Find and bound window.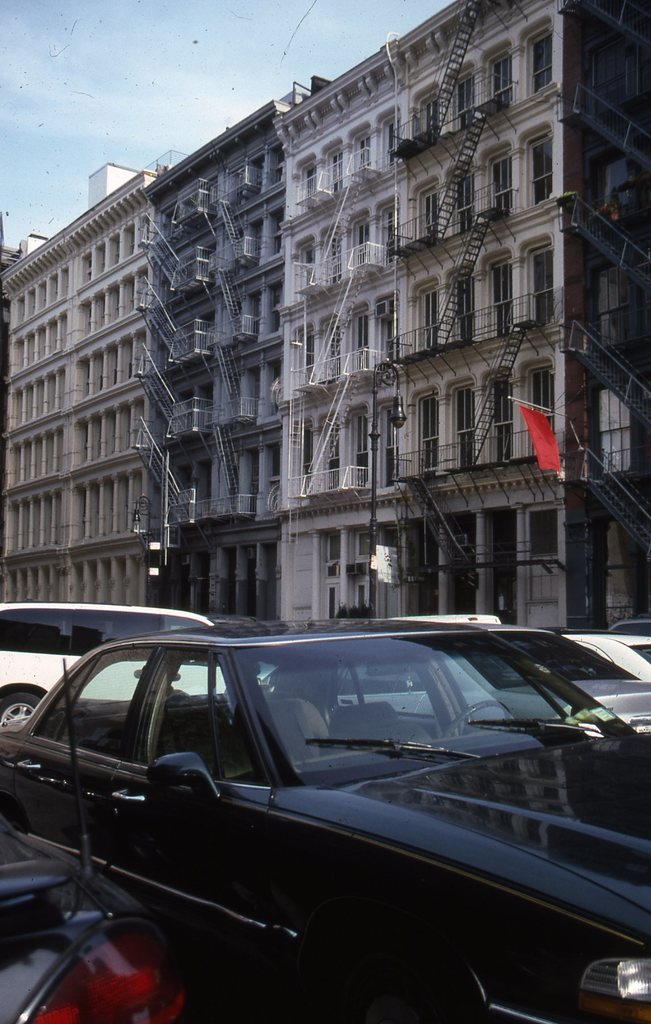
Bound: detection(459, 388, 474, 470).
